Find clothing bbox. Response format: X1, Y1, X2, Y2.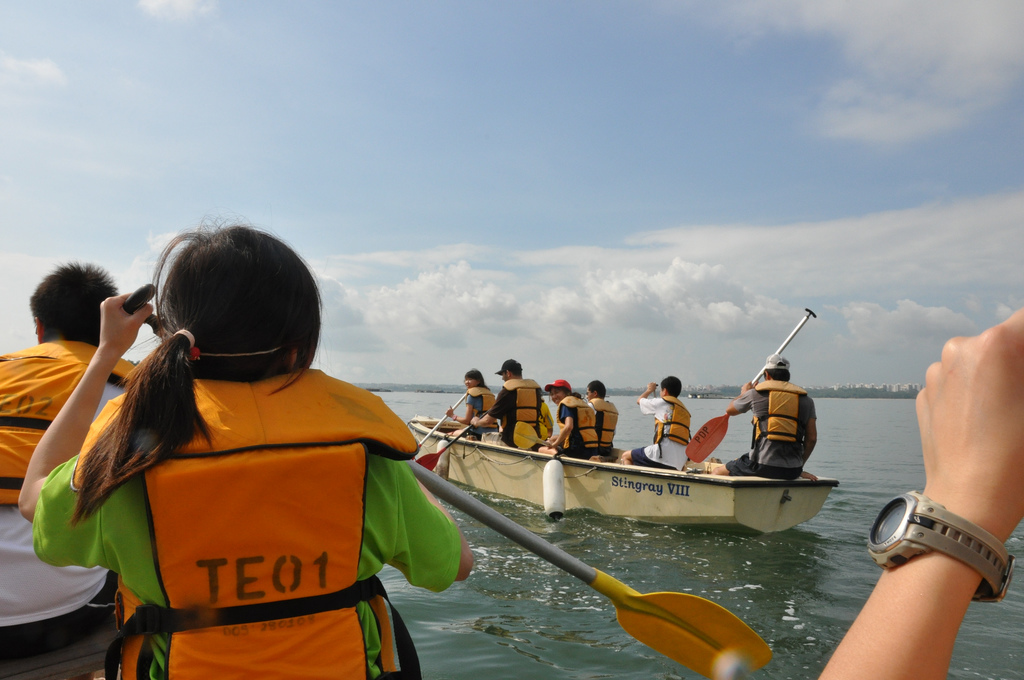
732, 372, 821, 481.
